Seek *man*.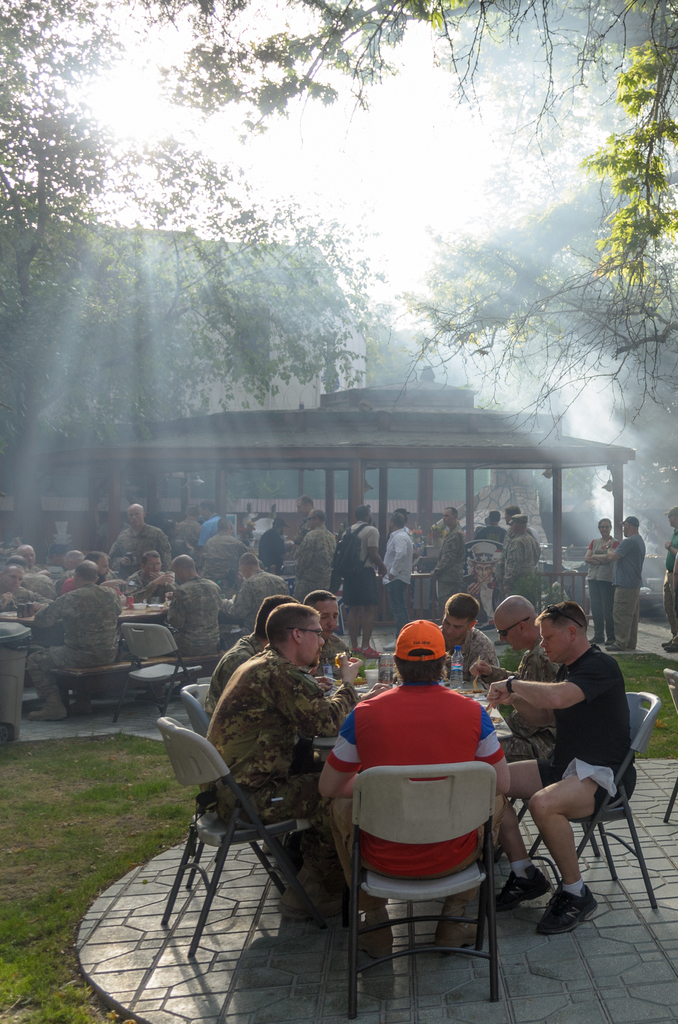
select_region(343, 506, 384, 659).
